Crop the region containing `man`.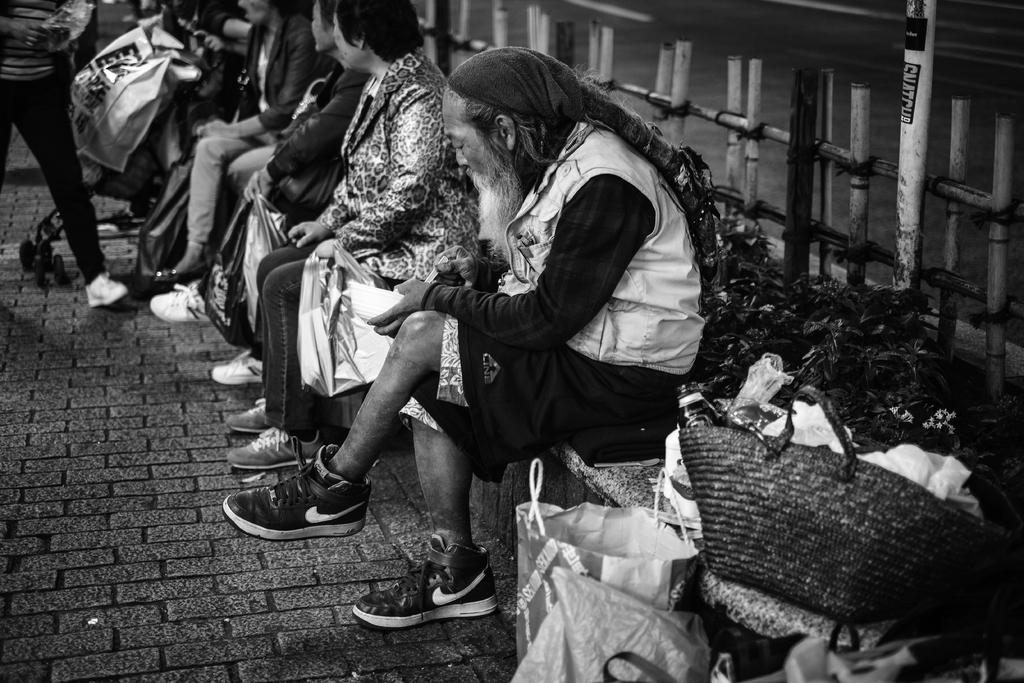
Crop region: Rect(221, 48, 709, 623).
